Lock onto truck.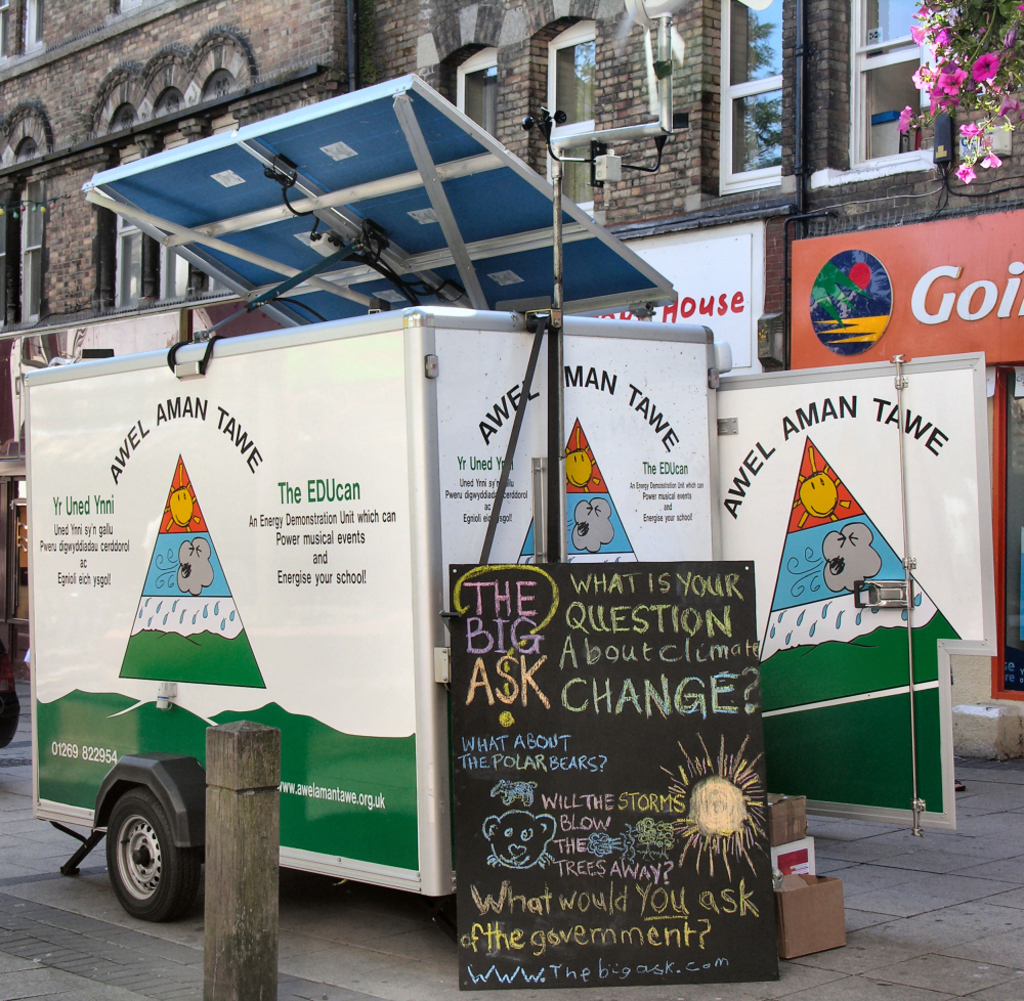
Locked: 22 66 1004 927.
